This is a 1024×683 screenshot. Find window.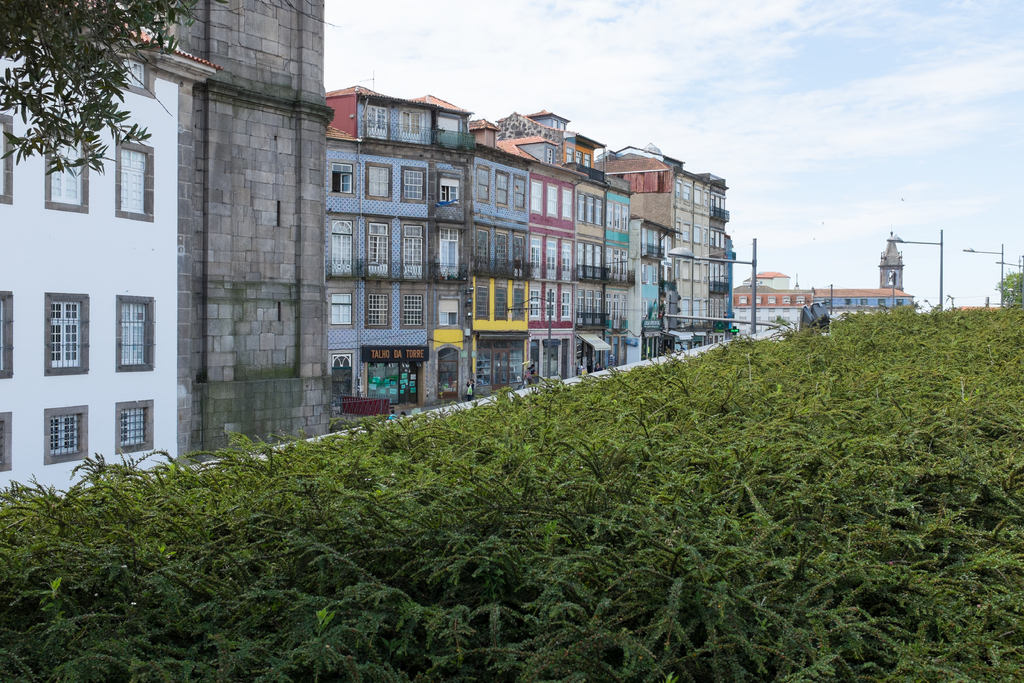
Bounding box: (1, 284, 24, 377).
